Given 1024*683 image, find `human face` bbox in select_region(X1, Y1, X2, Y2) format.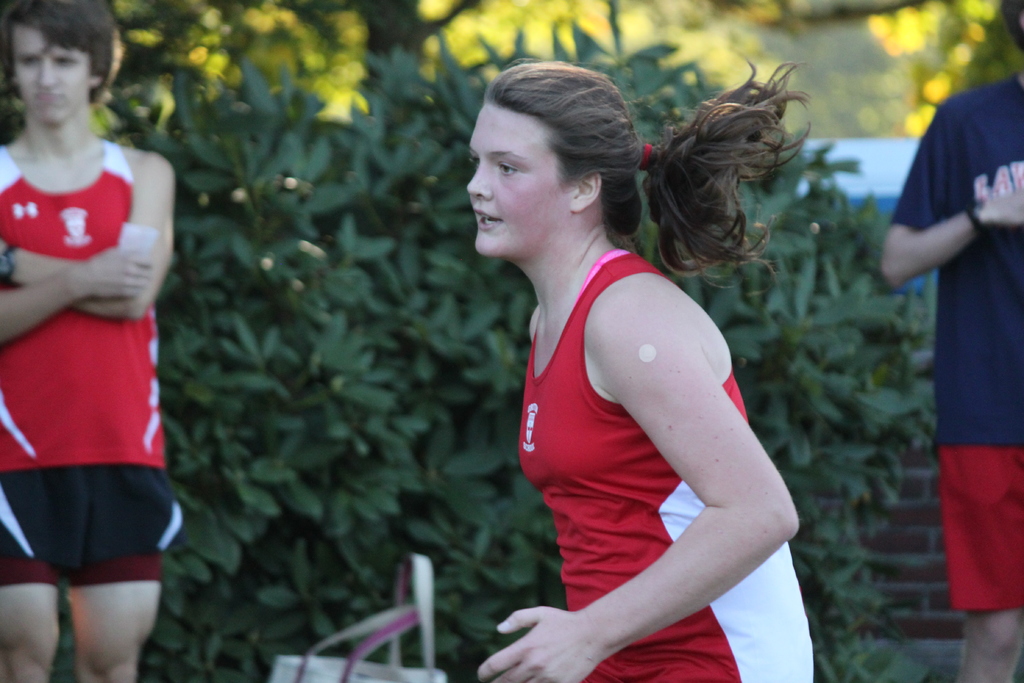
select_region(13, 21, 95, 125).
